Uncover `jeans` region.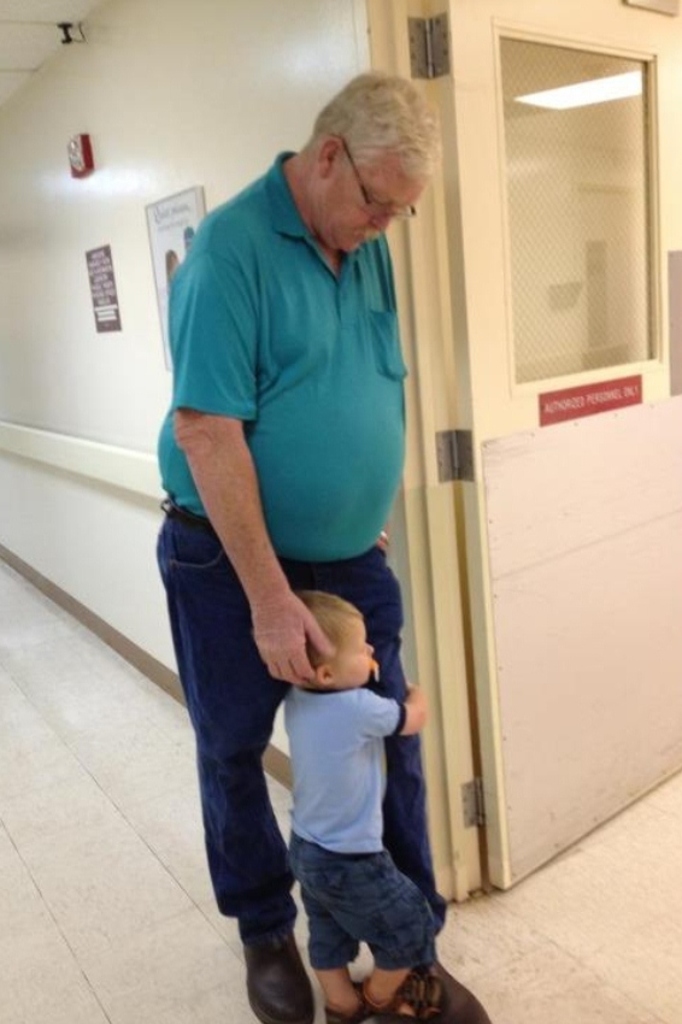
Uncovered: detection(175, 617, 440, 984).
